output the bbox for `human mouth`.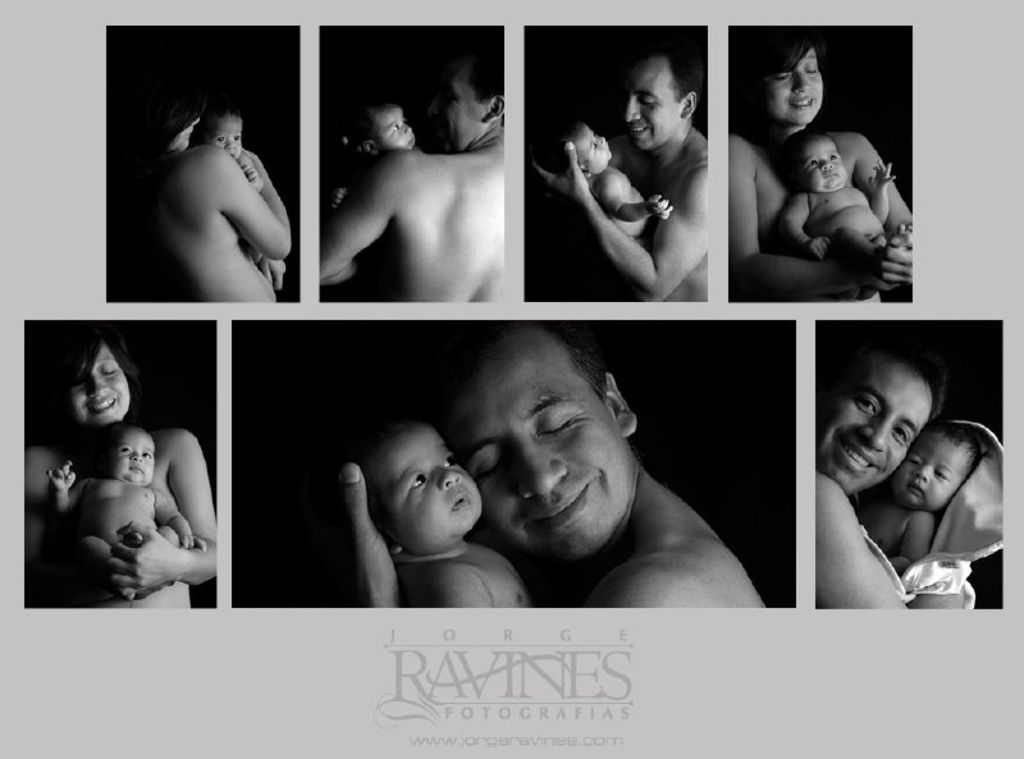
(526,481,593,534).
